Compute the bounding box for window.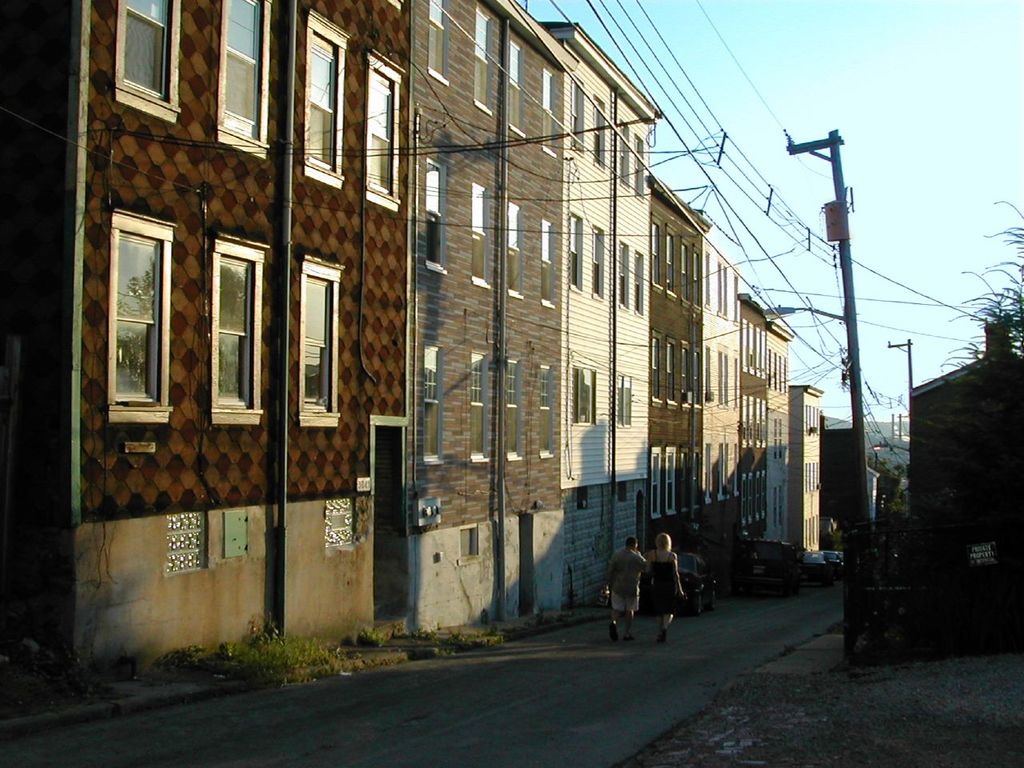
(left=651, top=225, right=663, bottom=291).
